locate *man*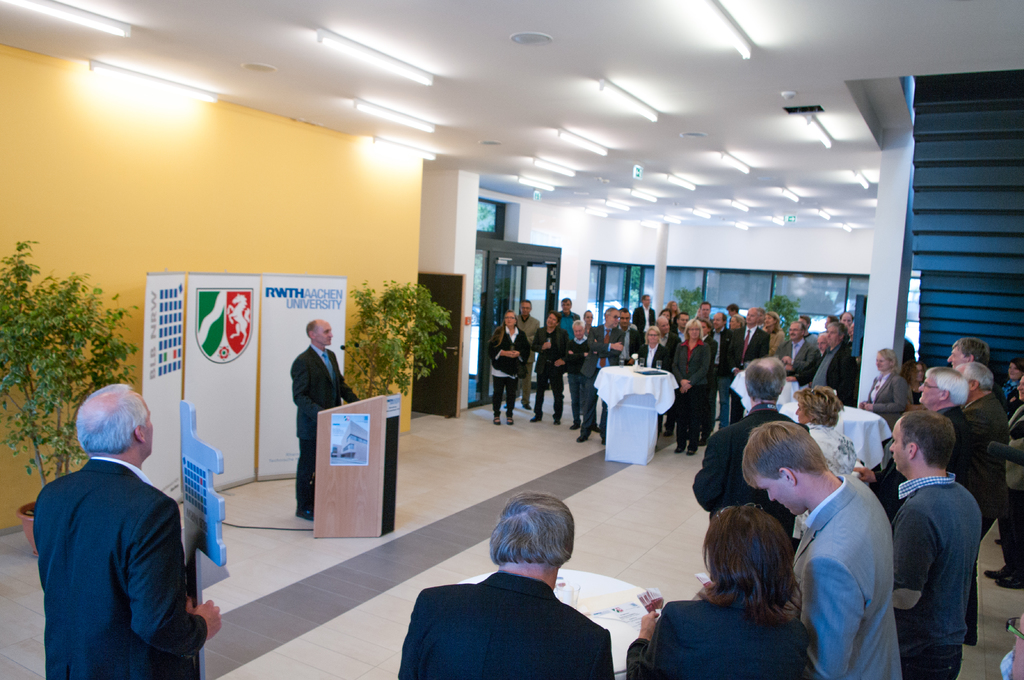
{"left": 630, "top": 295, "right": 653, "bottom": 362}
